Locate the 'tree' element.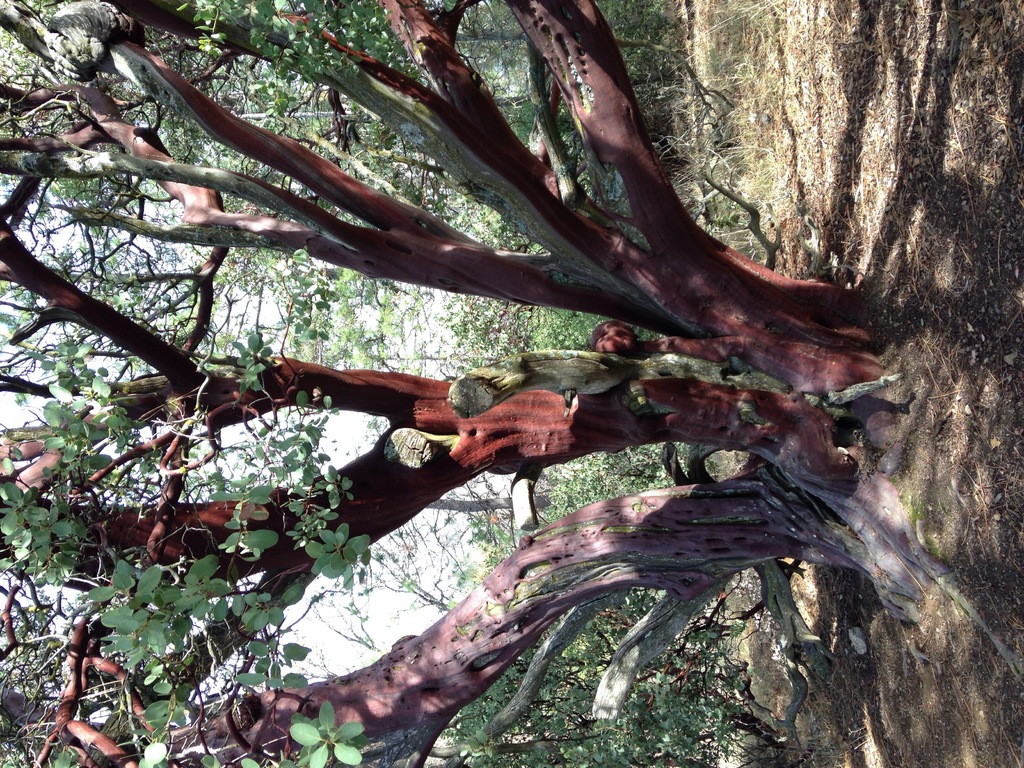
Element bbox: rect(0, 0, 1023, 767).
